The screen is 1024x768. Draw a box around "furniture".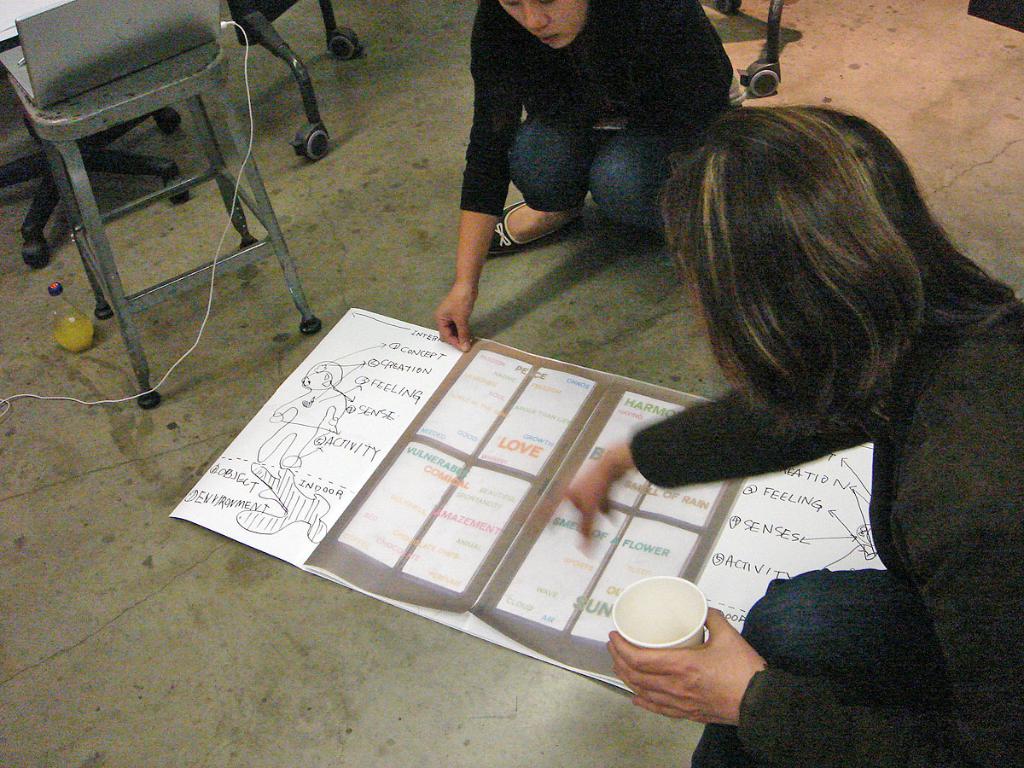
[227, 0, 785, 162].
